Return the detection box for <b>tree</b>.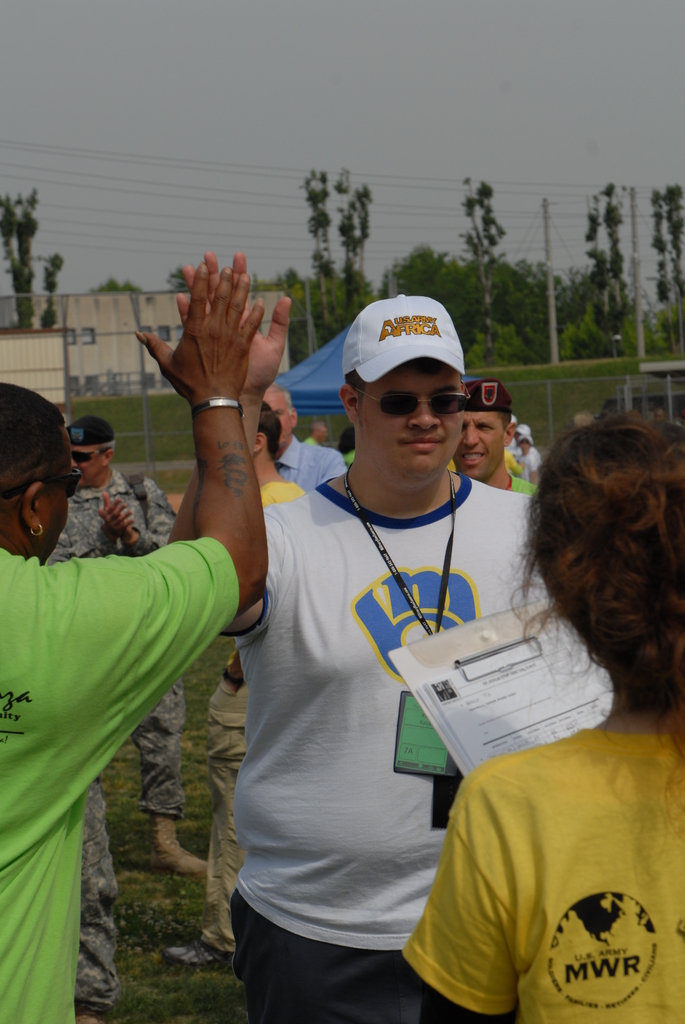
region(91, 278, 142, 293).
